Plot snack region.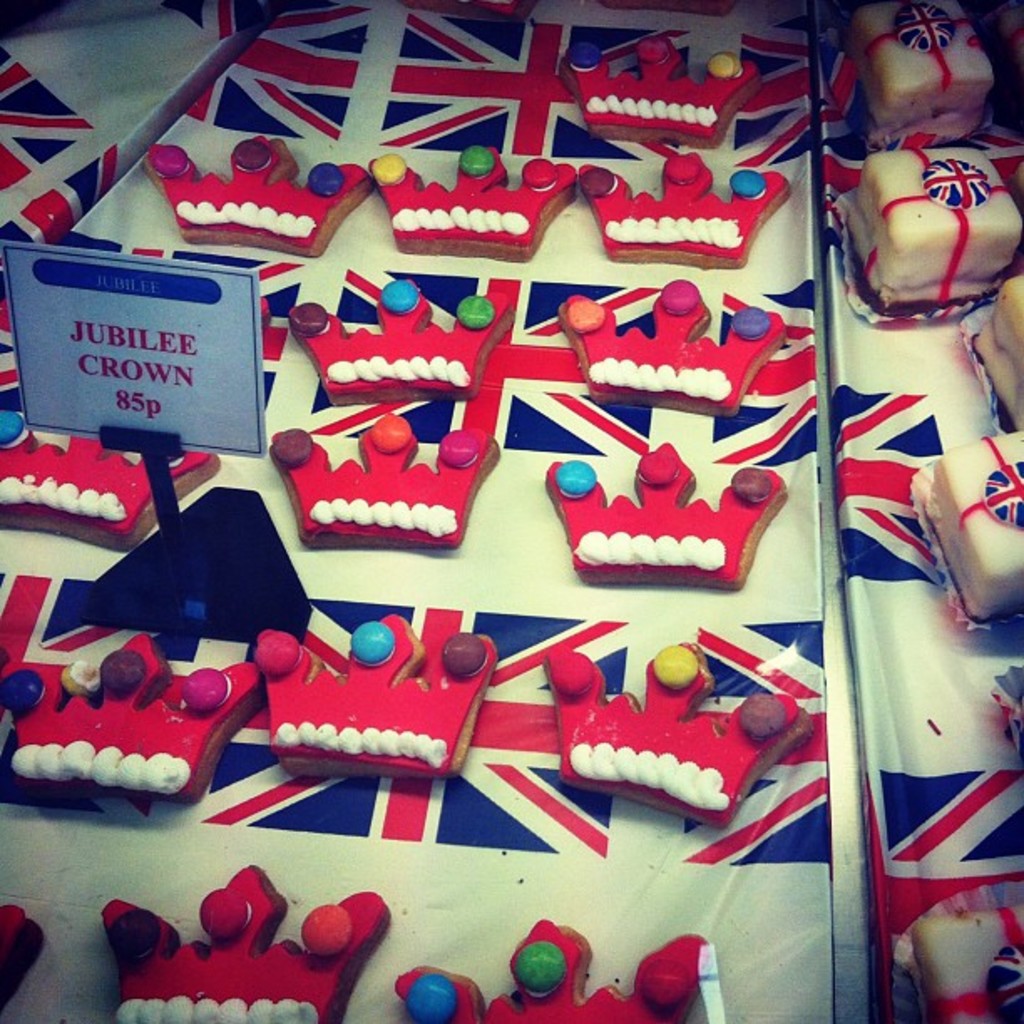
Plotted at pyautogui.locateOnScreen(582, 162, 796, 264).
